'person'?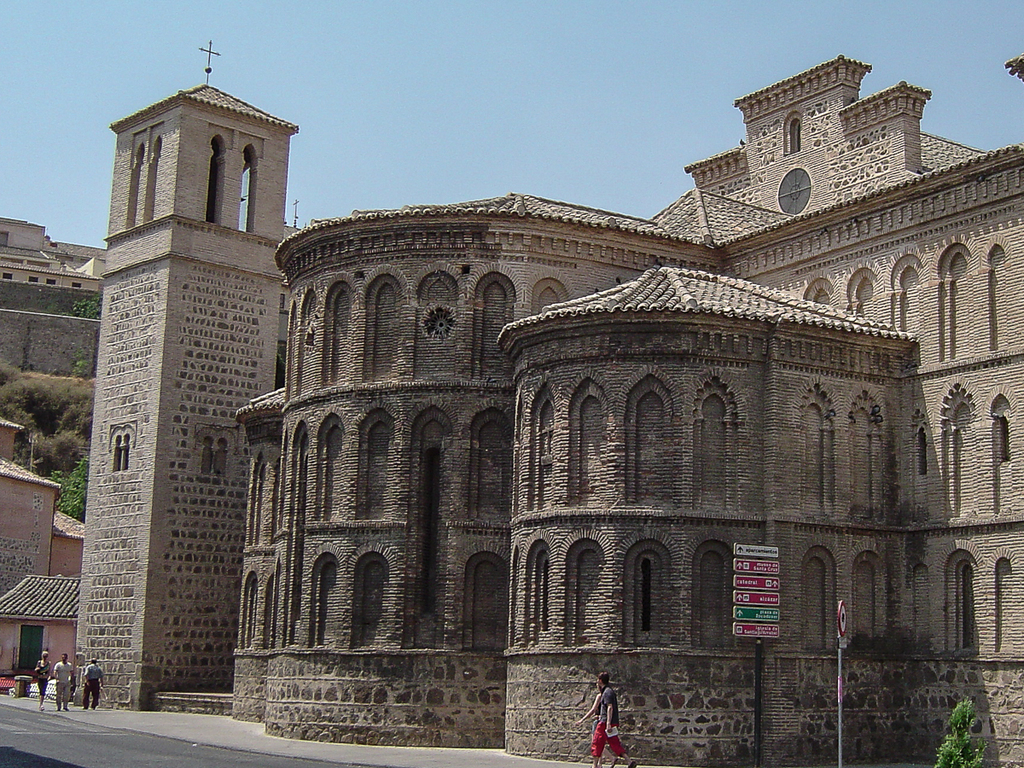
detection(582, 682, 621, 766)
